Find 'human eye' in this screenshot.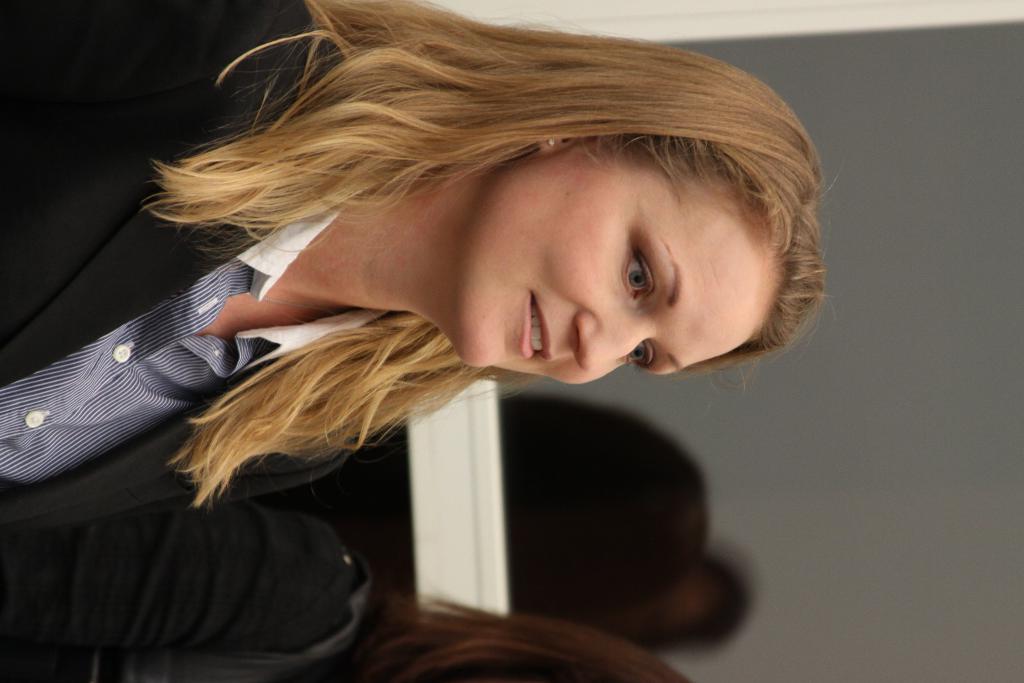
The bounding box for 'human eye' is [left=628, top=341, right=655, bottom=370].
